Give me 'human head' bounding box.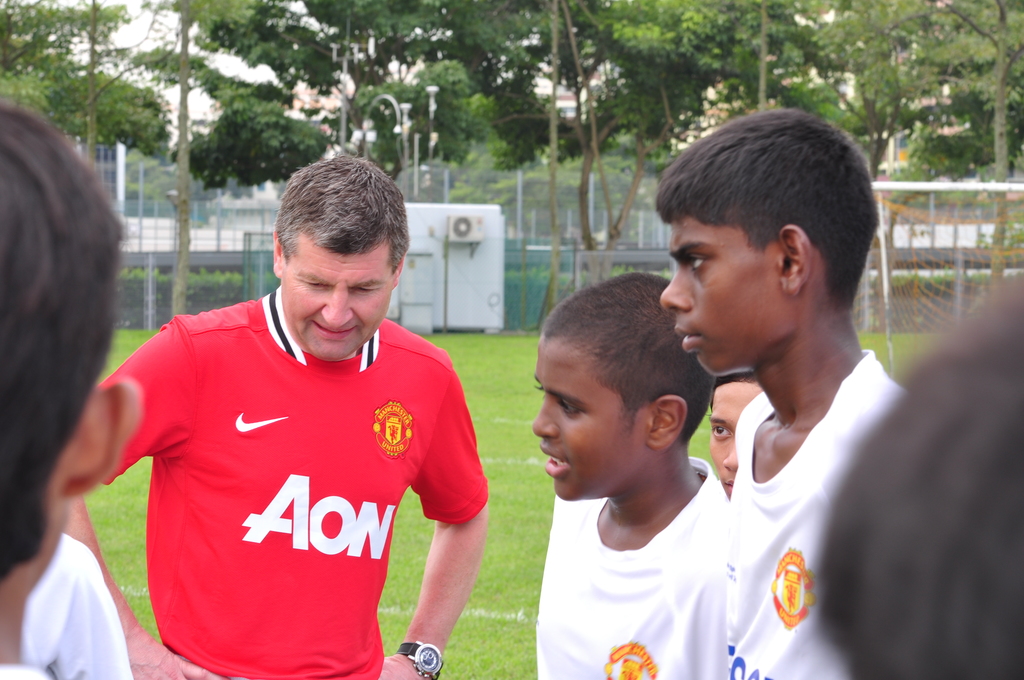
(x1=0, y1=108, x2=141, y2=595).
